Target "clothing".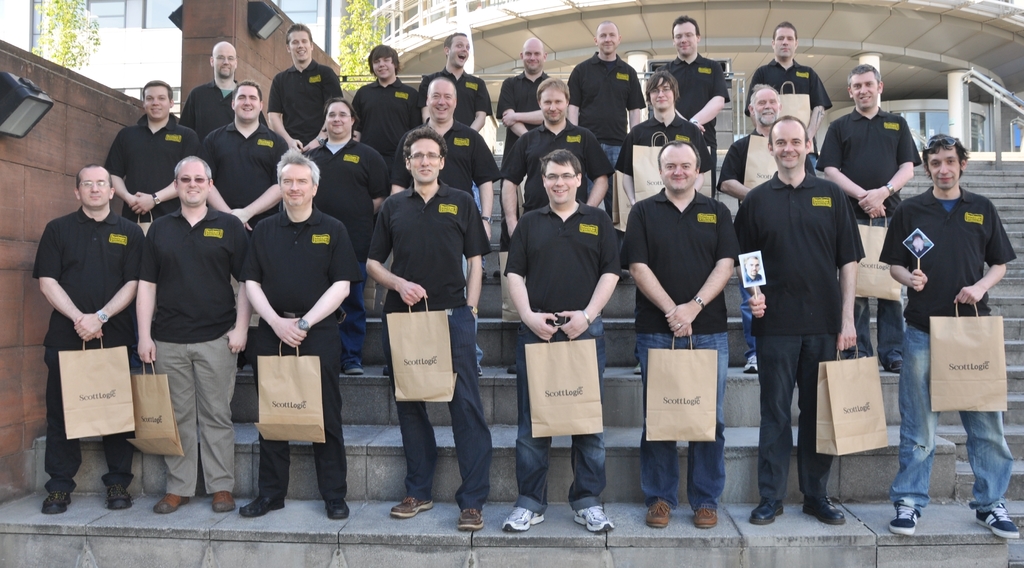
Target region: [x1=423, y1=131, x2=503, y2=189].
